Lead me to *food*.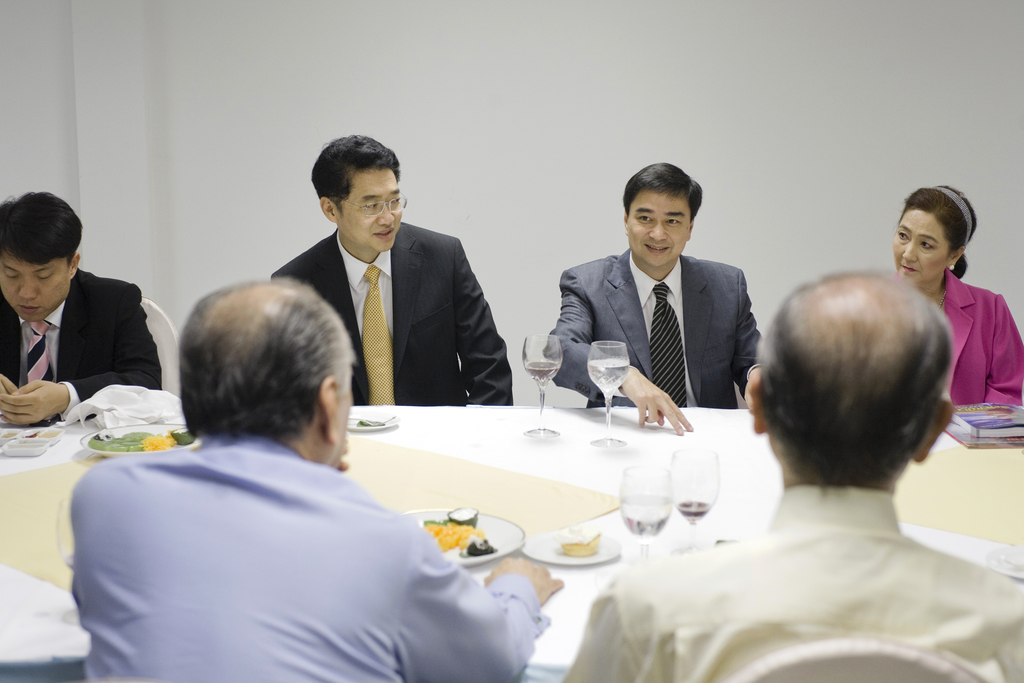
Lead to region(86, 431, 195, 451).
